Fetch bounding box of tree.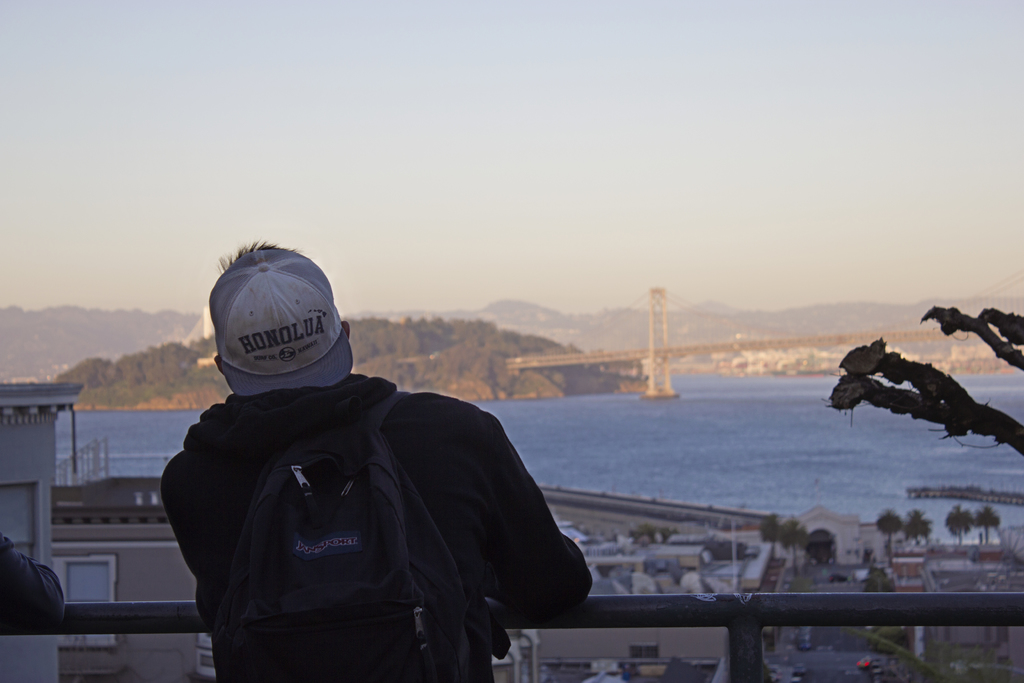
Bbox: (814, 529, 838, 565).
